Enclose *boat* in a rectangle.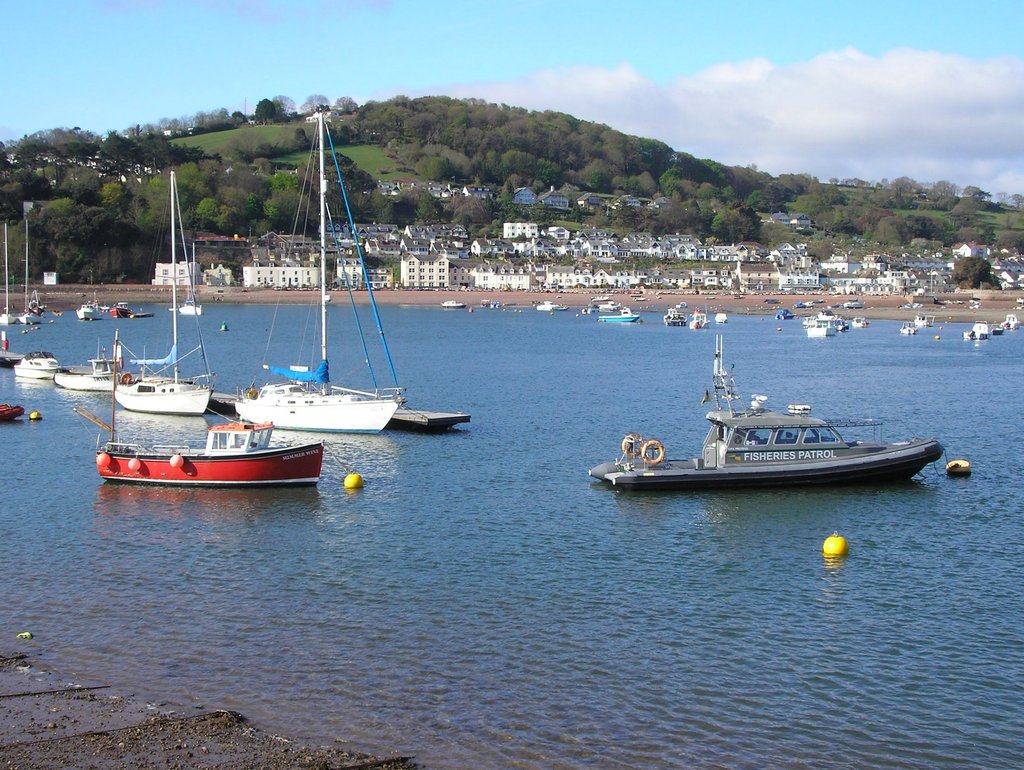
select_region(241, 113, 400, 435).
